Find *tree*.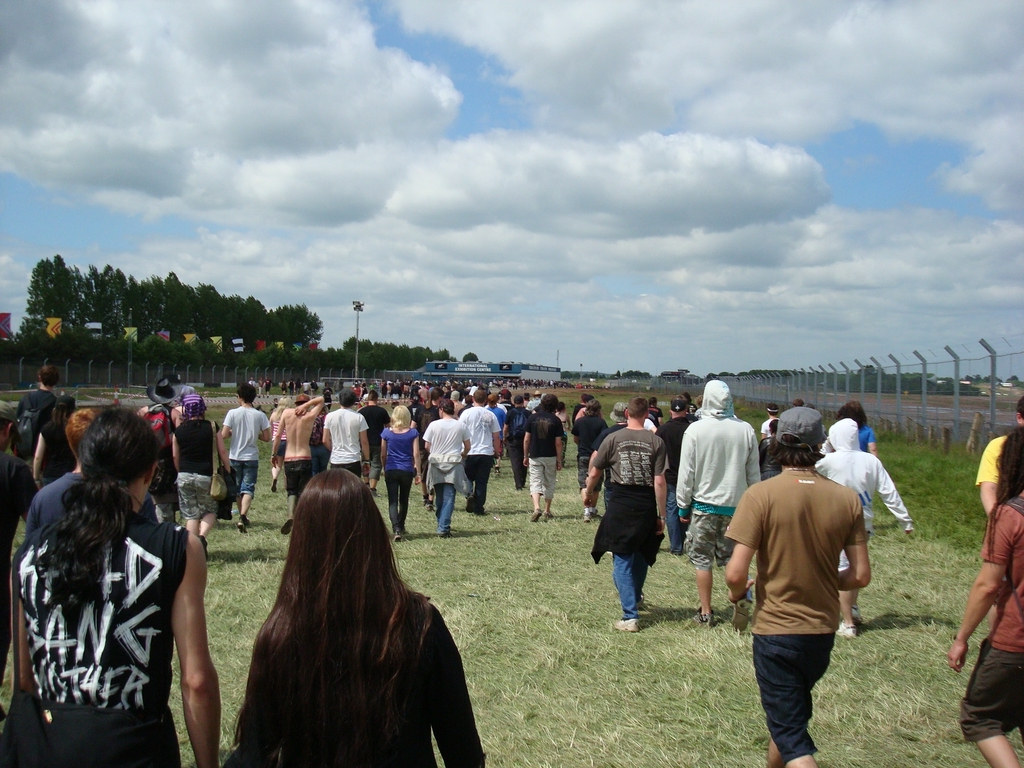
<box>195,282,225,333</box>.
